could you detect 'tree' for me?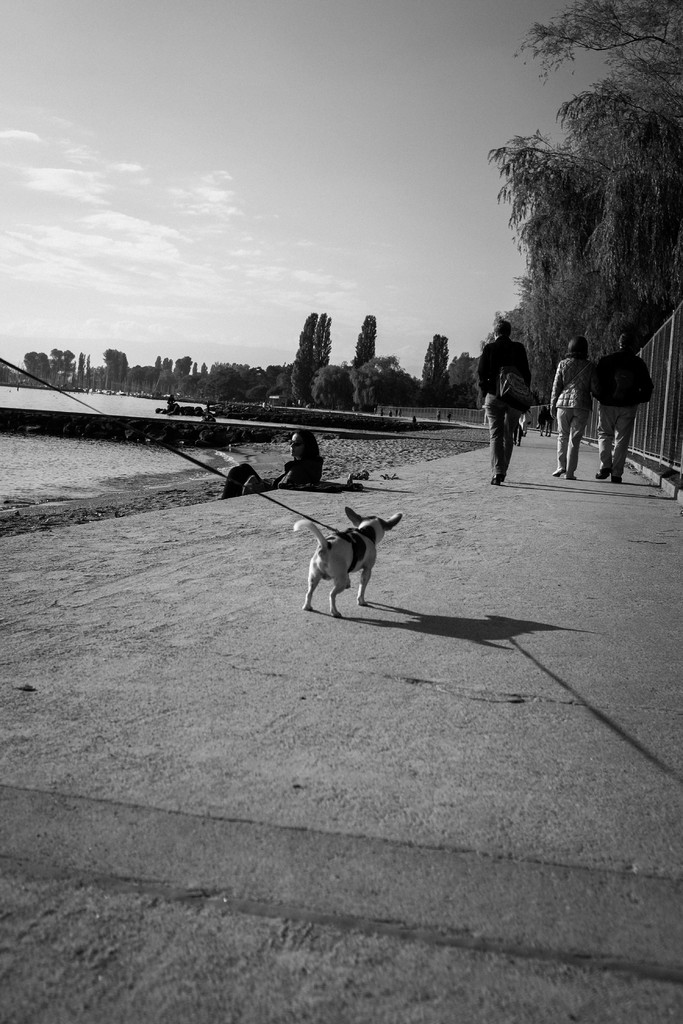
Detection result: crop(425, 333, 446, 404).
